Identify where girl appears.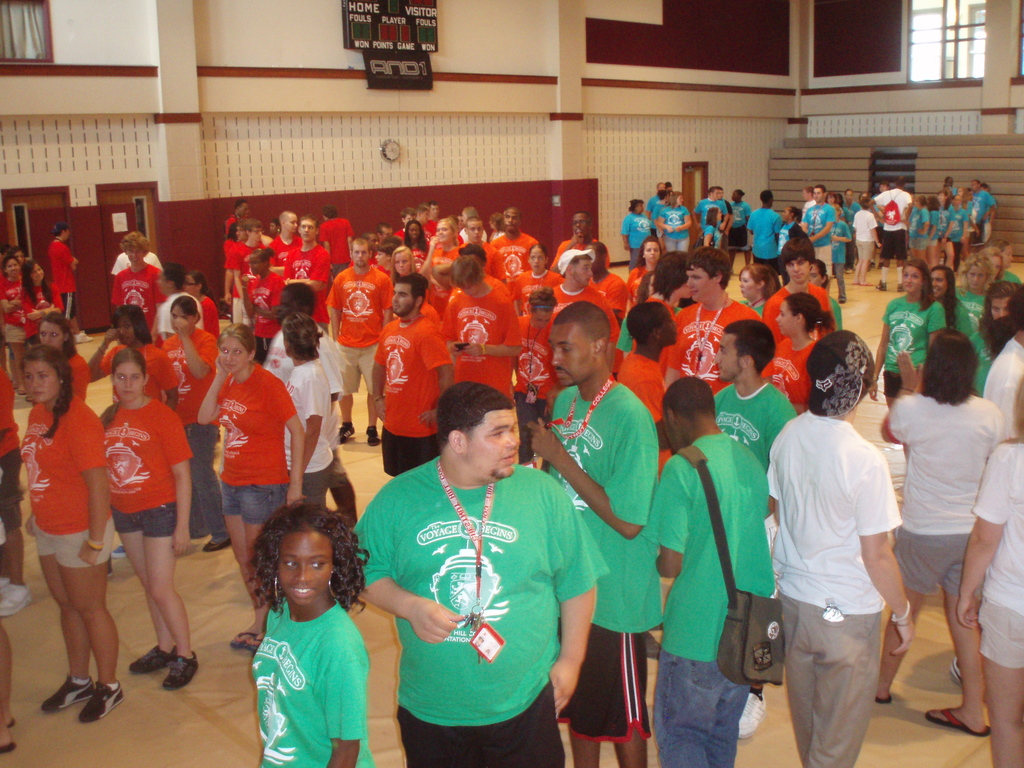
Appears at 628:233:664:312.
